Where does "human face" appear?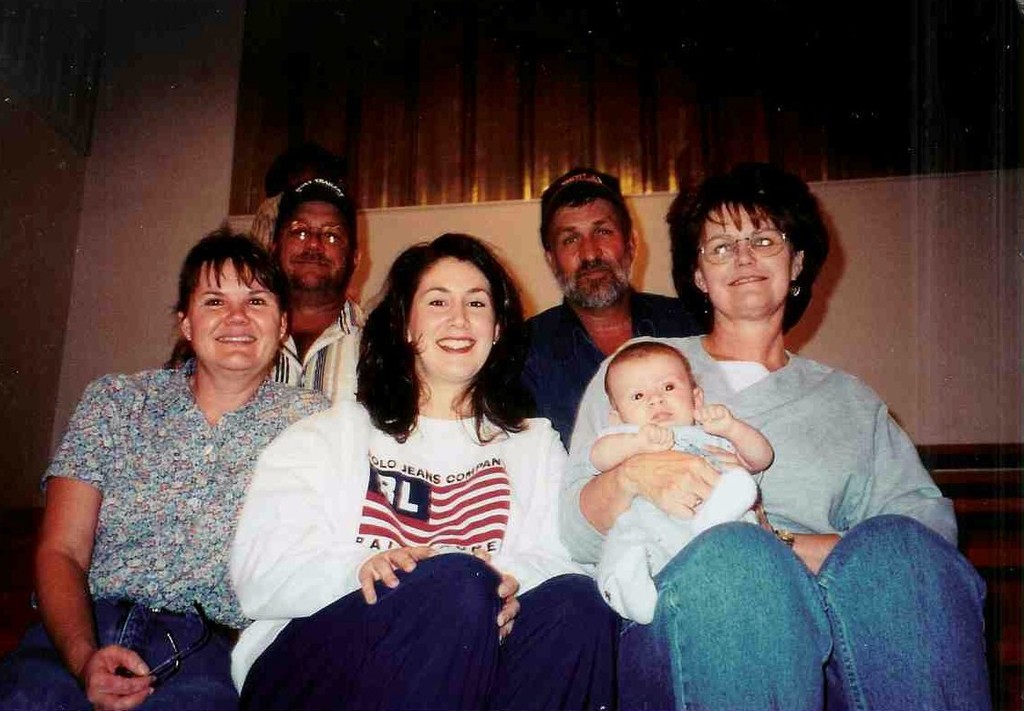
Appears at l=701, t=201, r=782, b=318.
